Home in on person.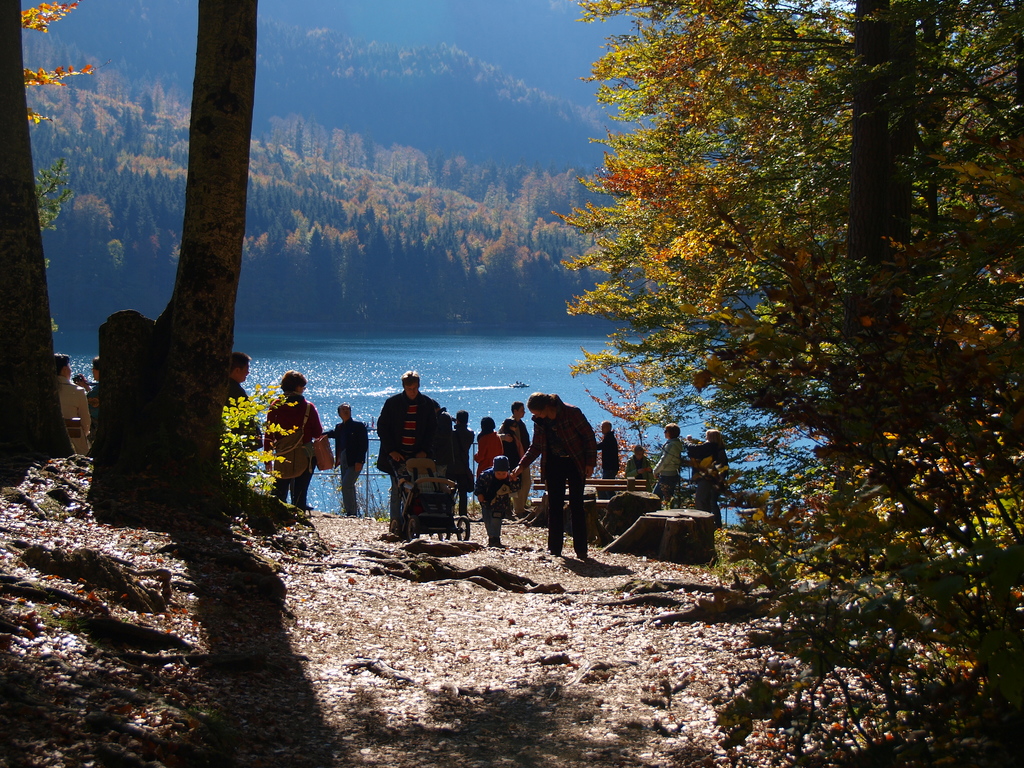
Homed in at l=329, t=404, r=369, b=516.
